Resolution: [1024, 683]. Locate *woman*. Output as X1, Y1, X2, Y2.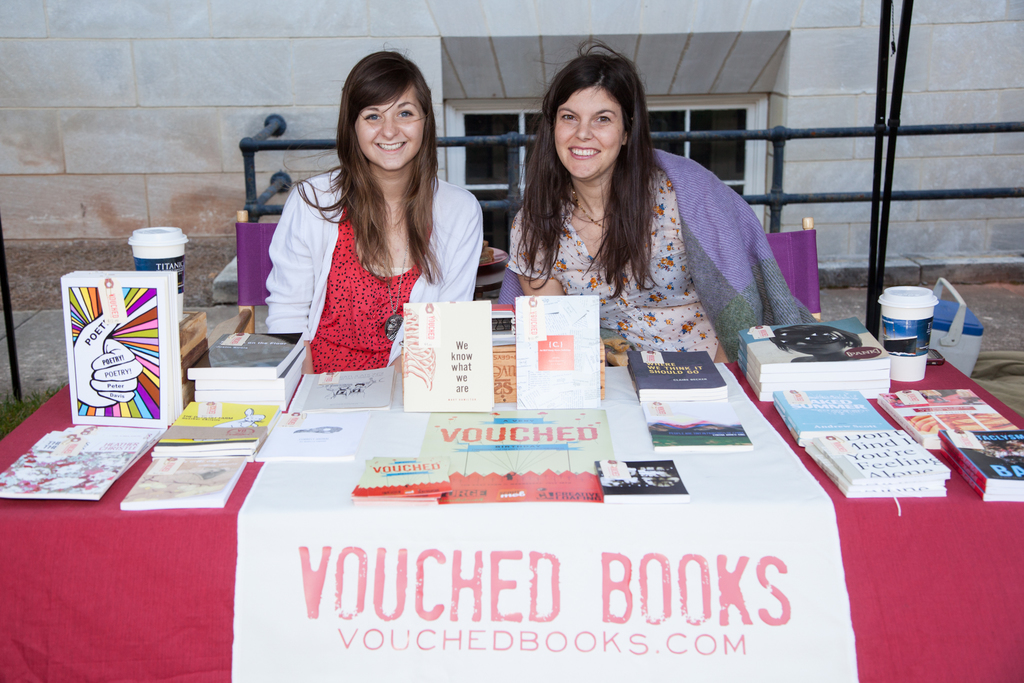
257, 41, 485, 379.
